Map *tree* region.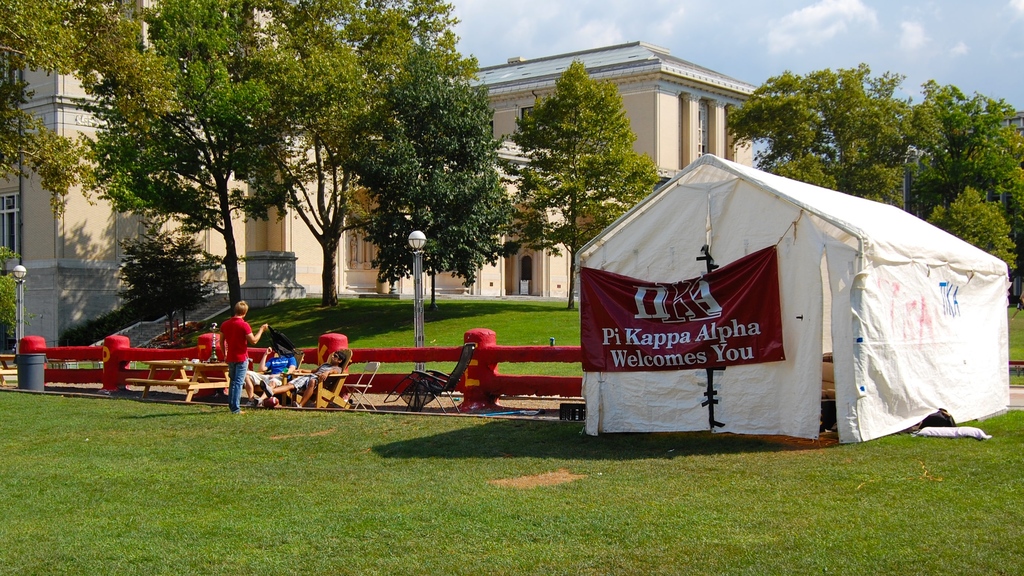
Mapped to x1=519 y1=59 x2=673 y2=329.
